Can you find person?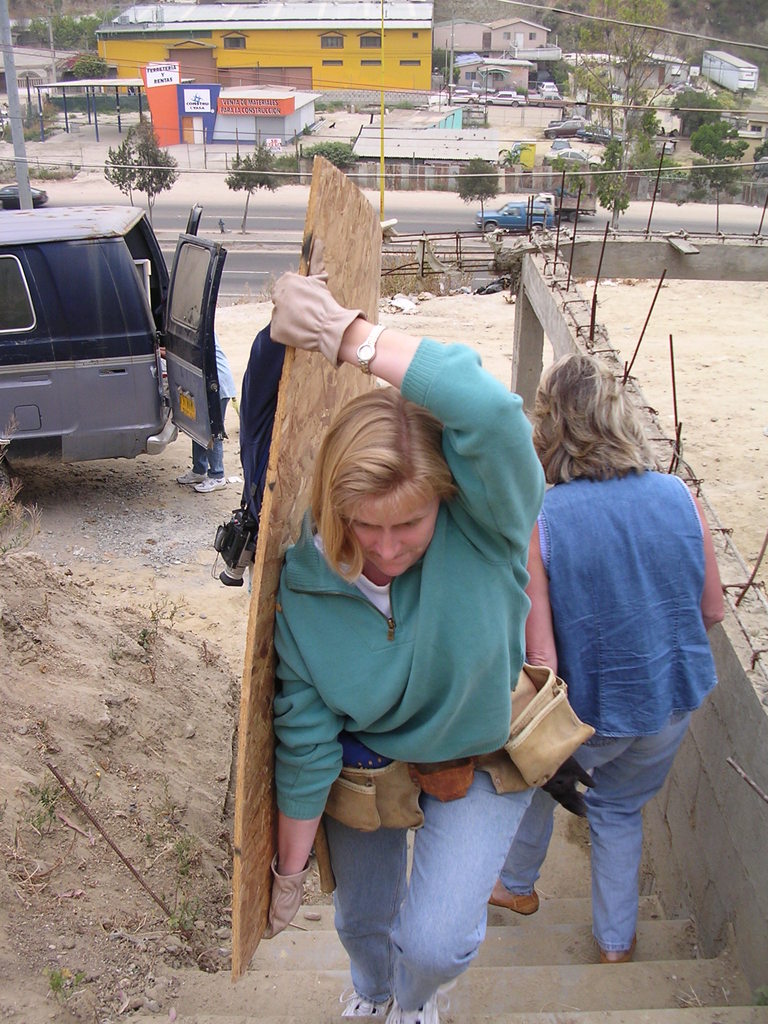
Yes, bounding box: (left=250, top=338, right=568, bottom=1009).
